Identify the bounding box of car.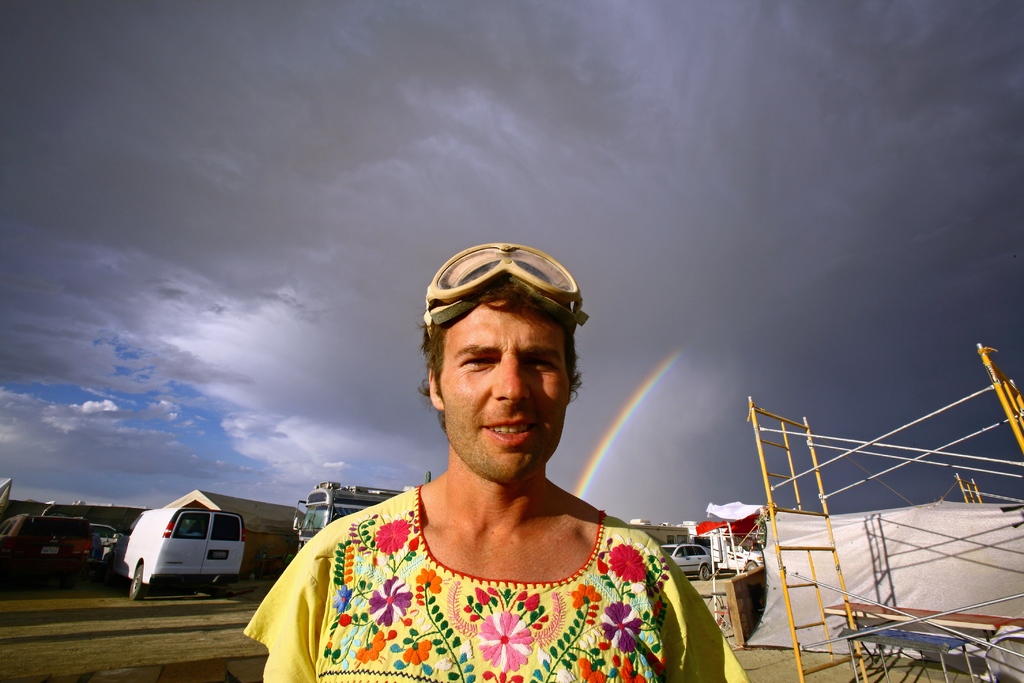
rect(90, 523, 125, 556).
